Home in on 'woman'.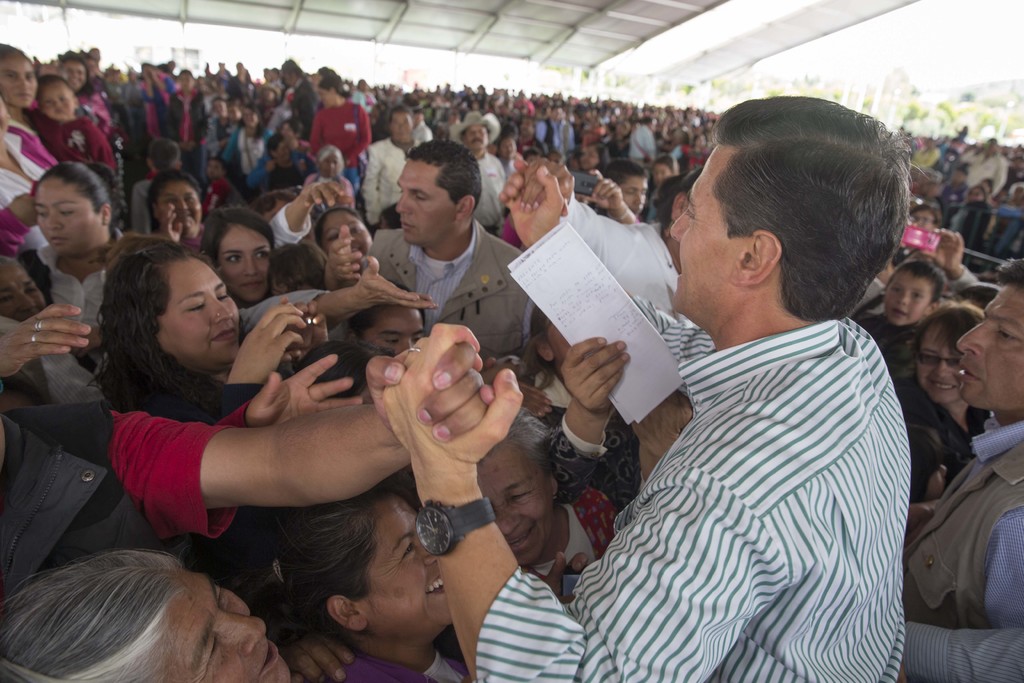
Homed in at l=312, t=77, r=369, b=188.
